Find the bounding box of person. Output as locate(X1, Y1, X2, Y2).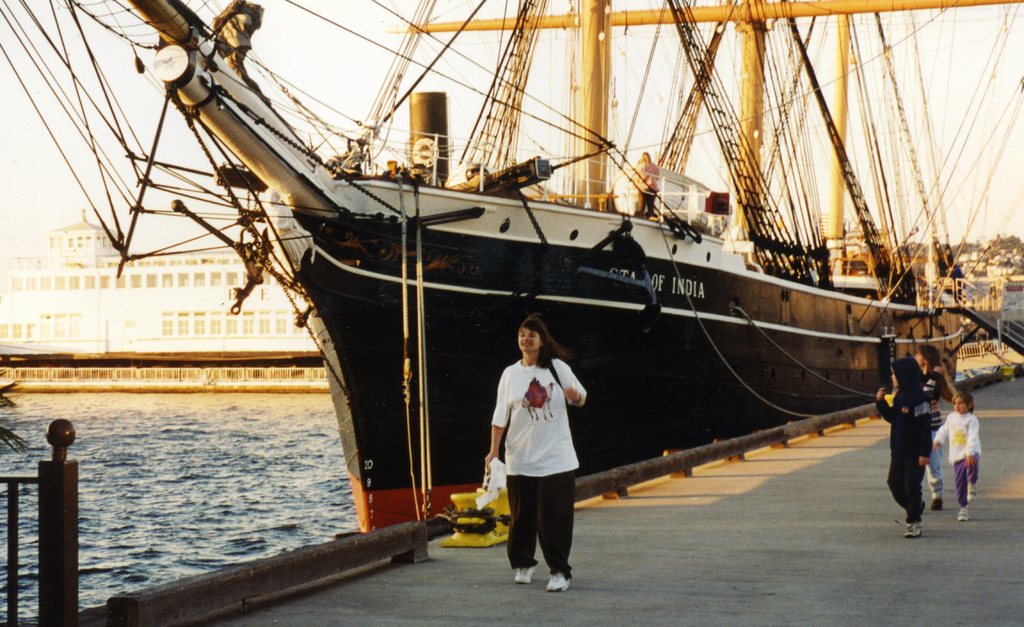
locate(482, 322, 586, 595).
